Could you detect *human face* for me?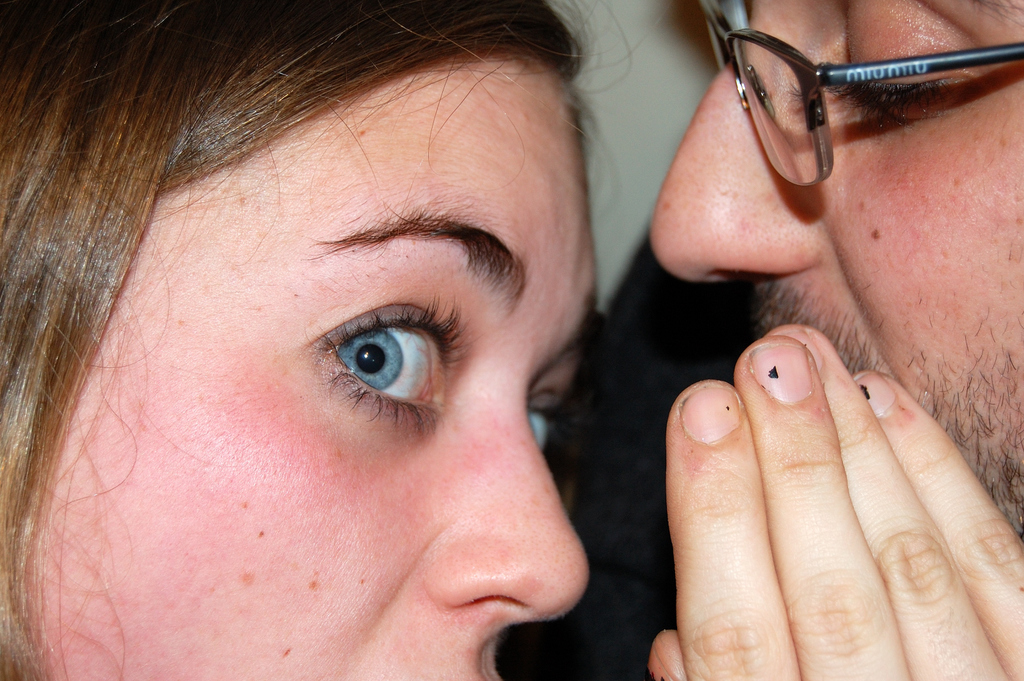
Detection result: BBox(52, 68, 598, 680).
